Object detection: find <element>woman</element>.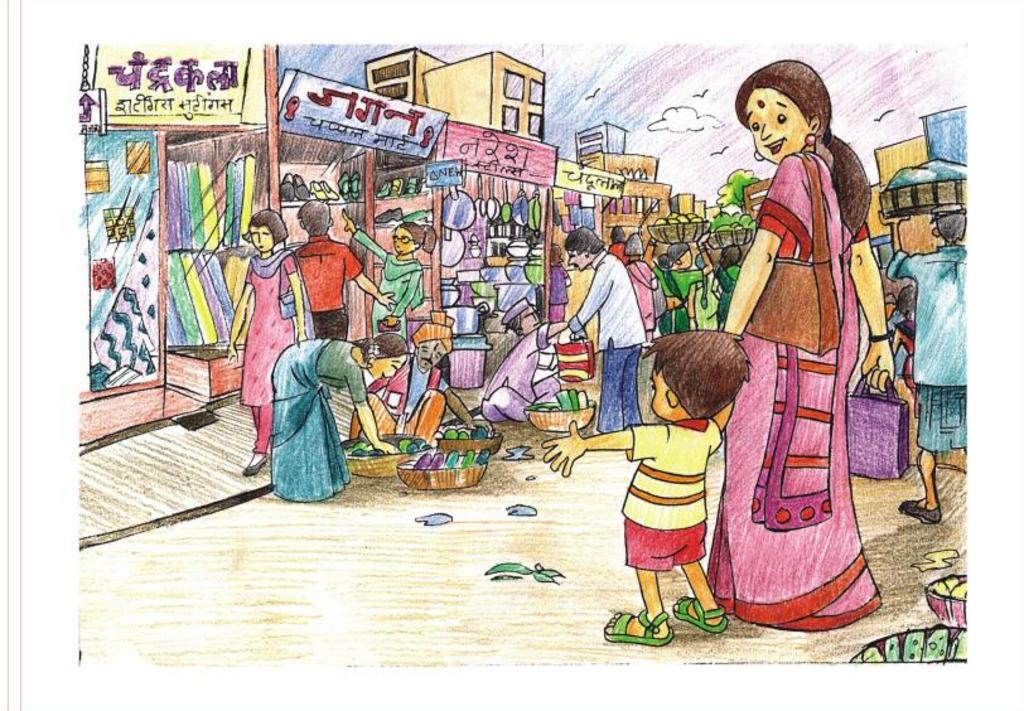
(x1=721, y1=50, x2=883, y2=632).
